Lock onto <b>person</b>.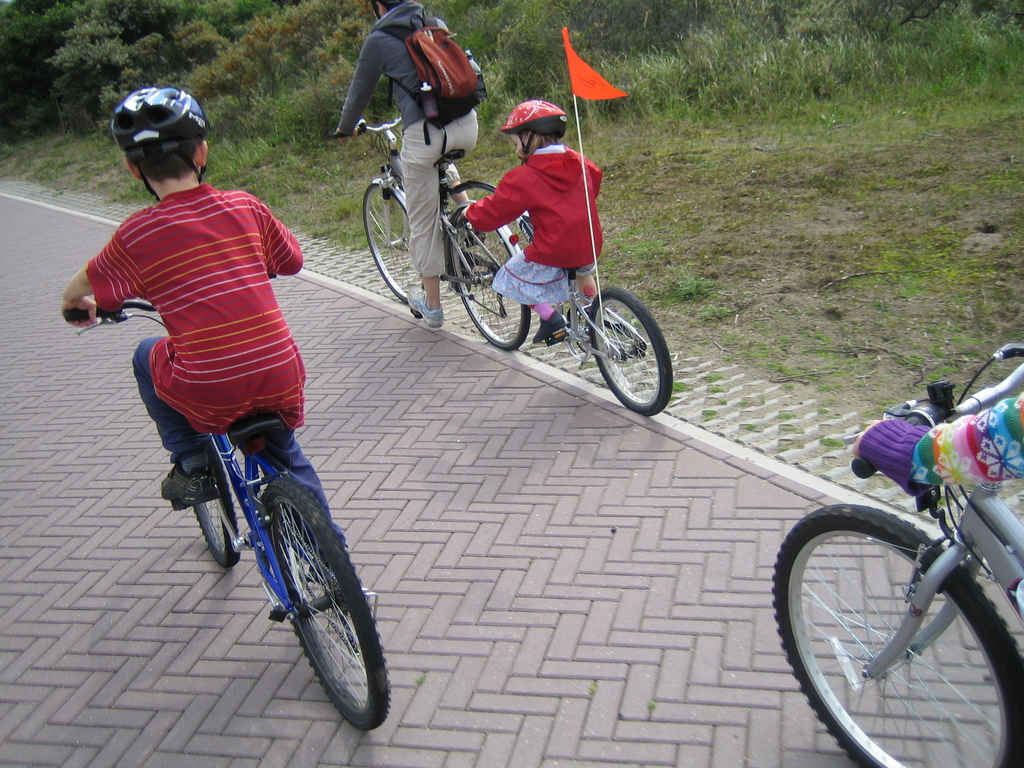
Locked: (56, 81, 365, 579).
